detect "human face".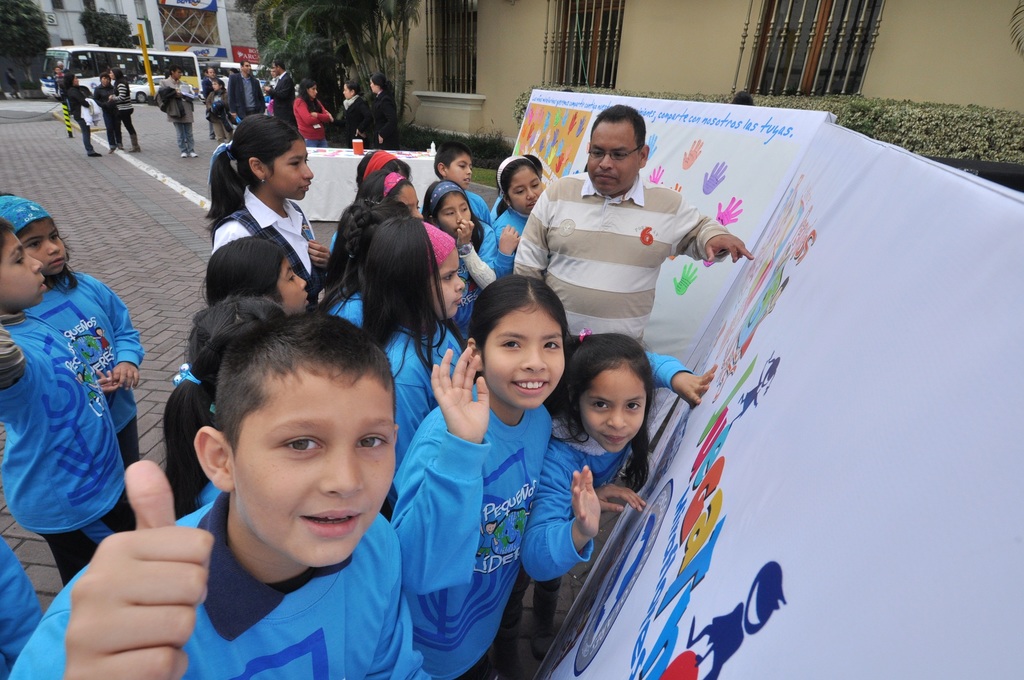
Detected at {"x1": 580, "y1": 369, "x2": 649, "y2": 451}.
